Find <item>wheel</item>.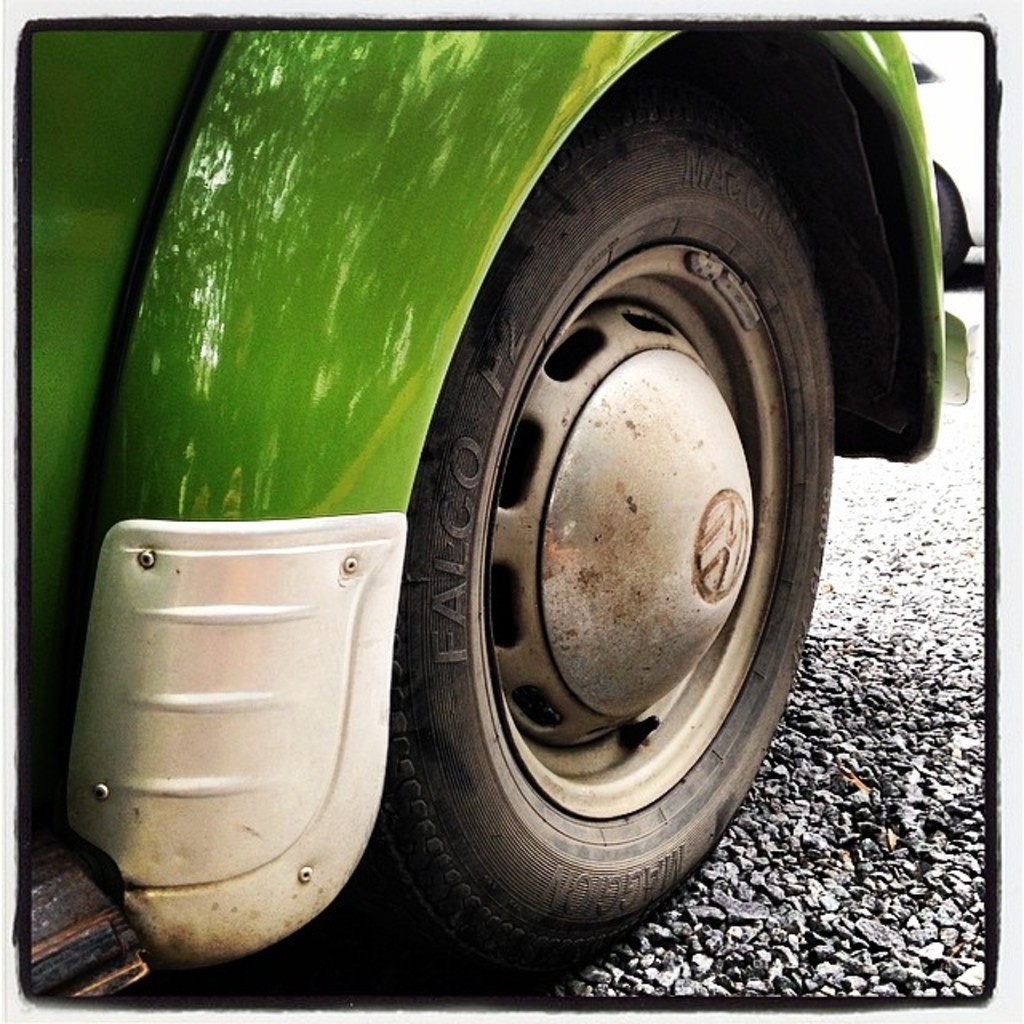
394 123 818 971.
